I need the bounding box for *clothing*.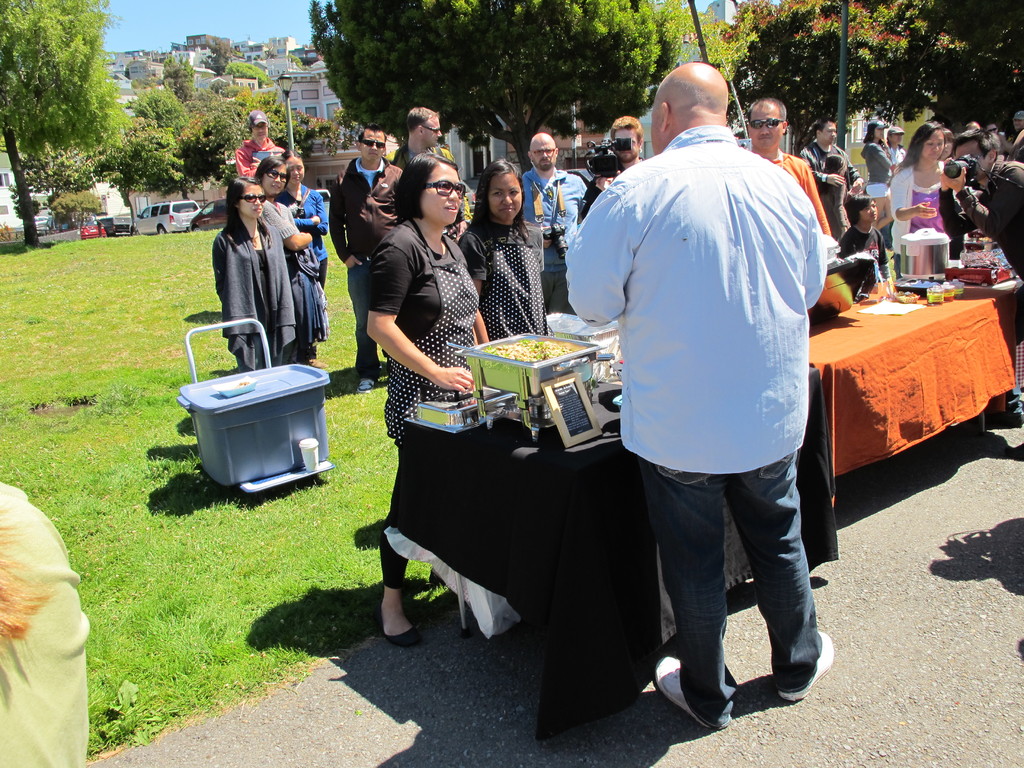
Here it is: (x1=845, y1=232, x2=895, y2=288).
